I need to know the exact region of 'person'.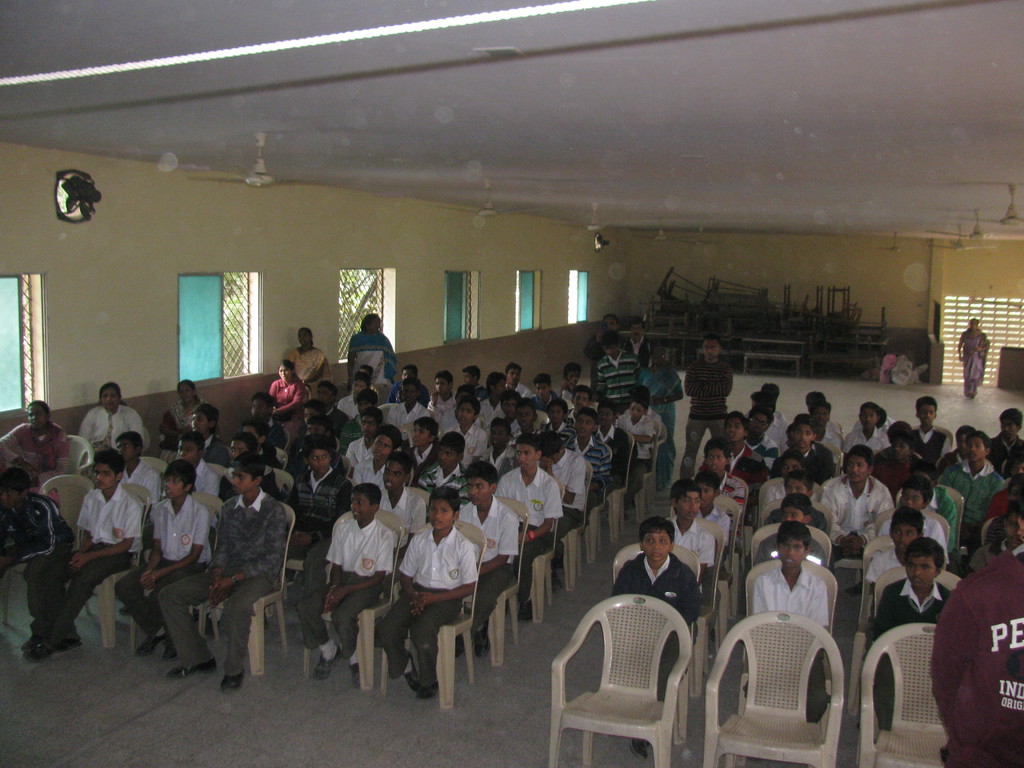
Region: (left=238, top=385, right=279, bottom=448).
